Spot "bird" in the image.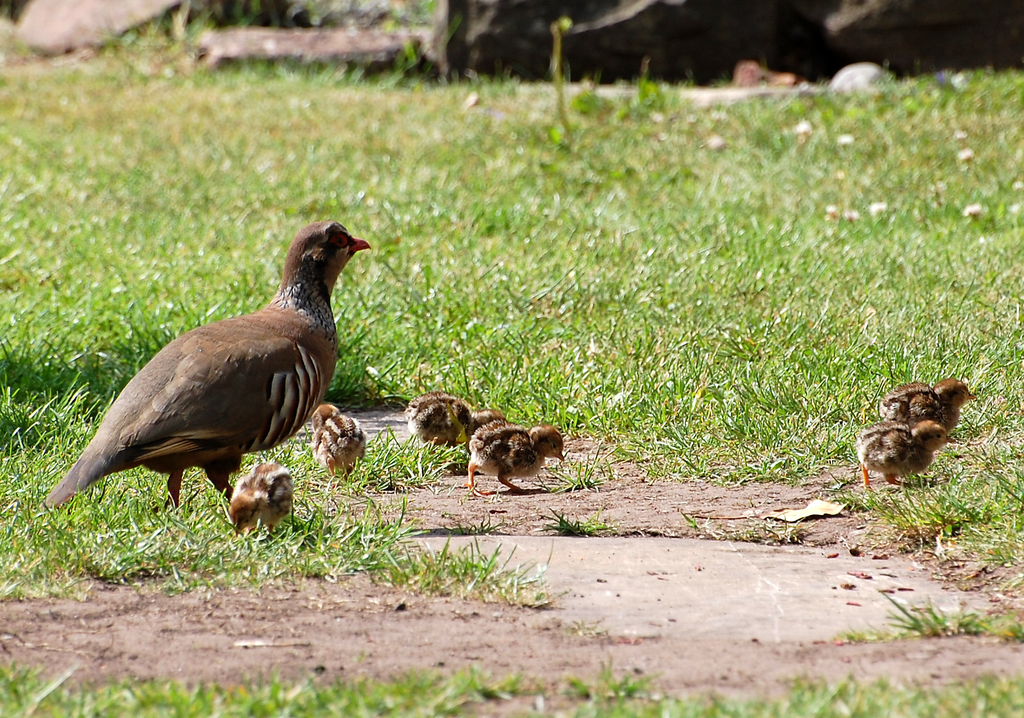
"bird" found at {"x1": 308, "y1": 405, "x2": 368, "y2": 483}.
